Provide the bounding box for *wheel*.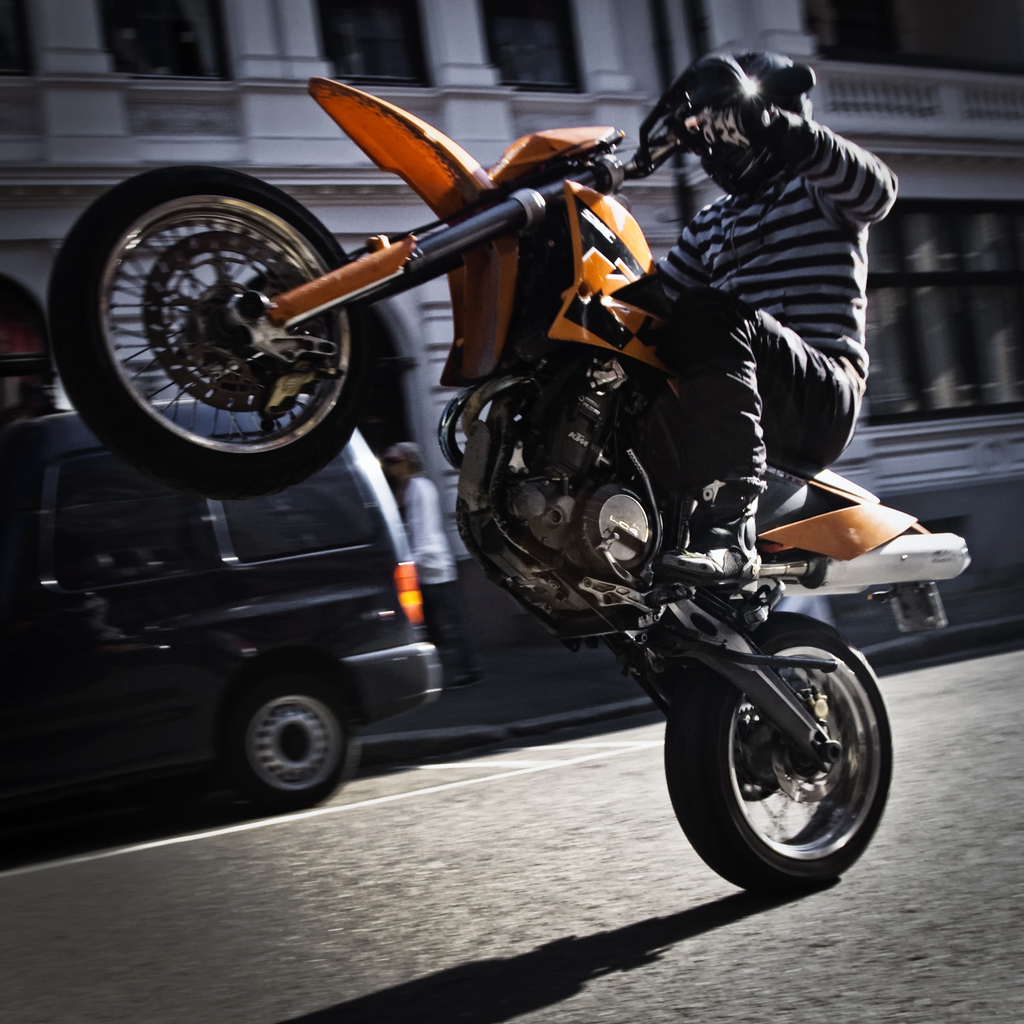
(44, 156, 376, 490).
